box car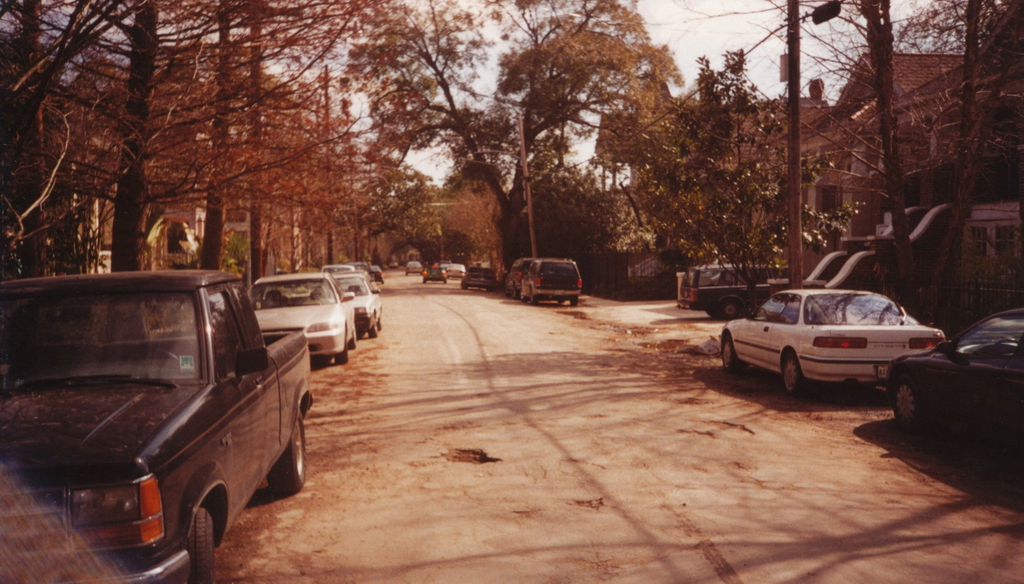
crop(884, 307, 1023, 434)
